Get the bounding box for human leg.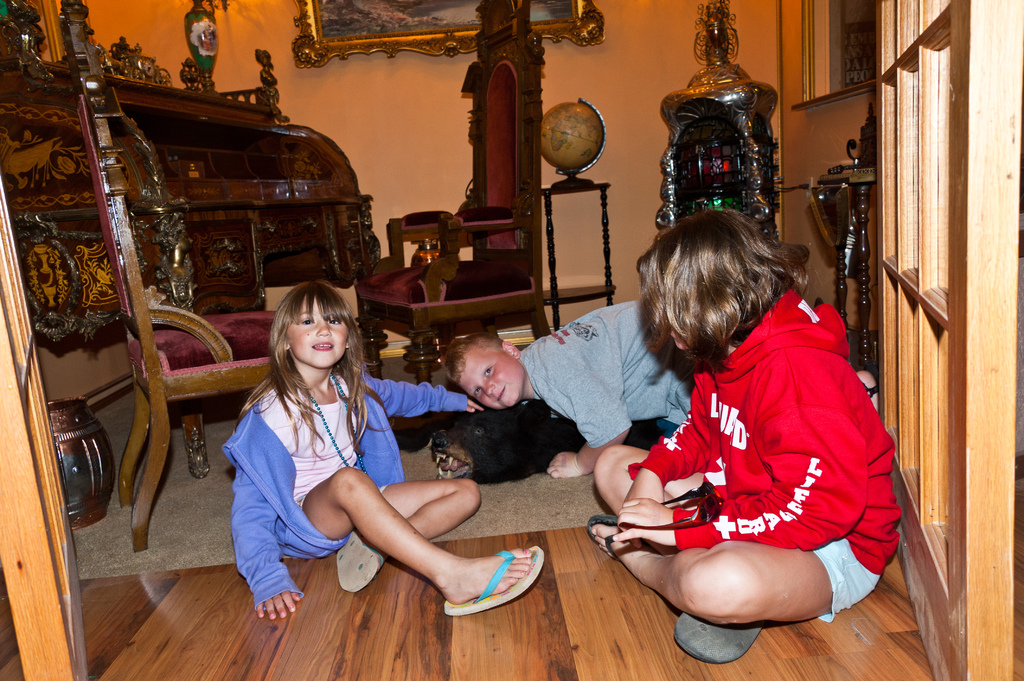
301:465:541:609.
